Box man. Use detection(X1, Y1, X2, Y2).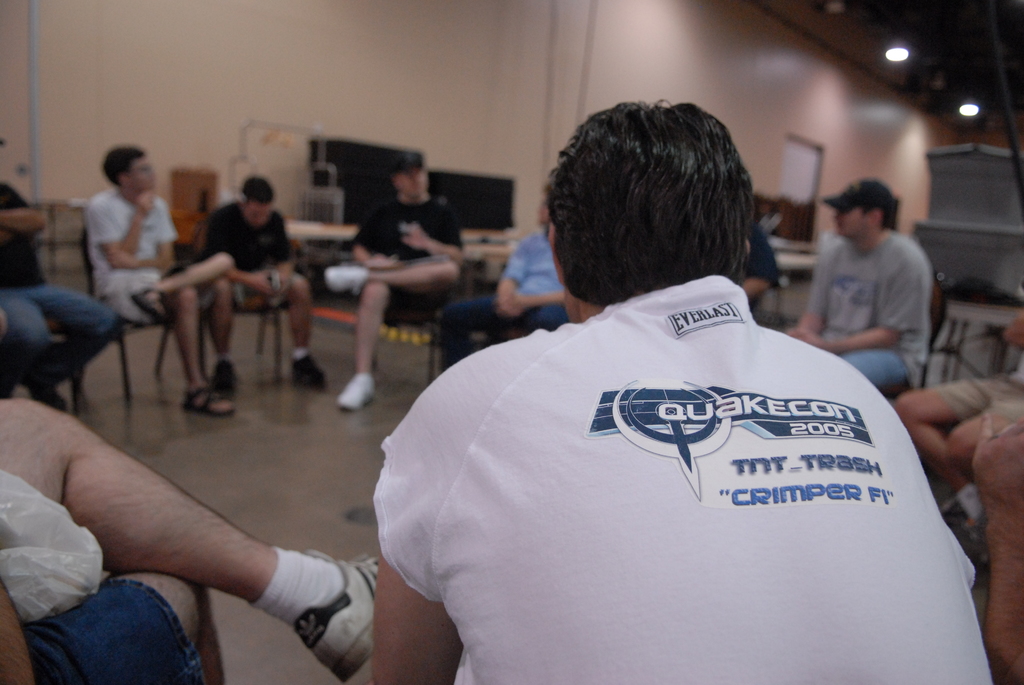
detection(374, 100, 961, 660).
